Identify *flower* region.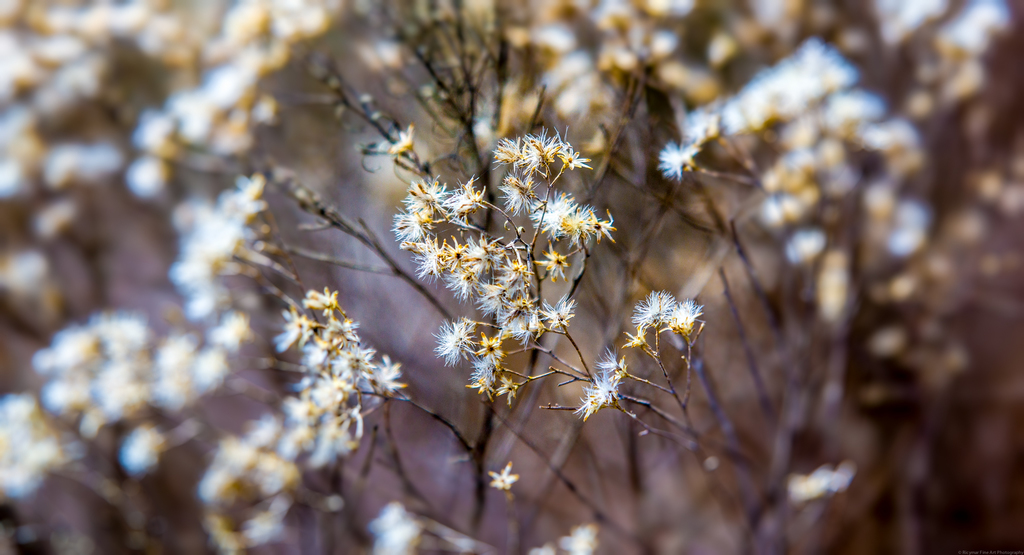
Region: [x1=577, y1=293, x2=705, y2=424].
